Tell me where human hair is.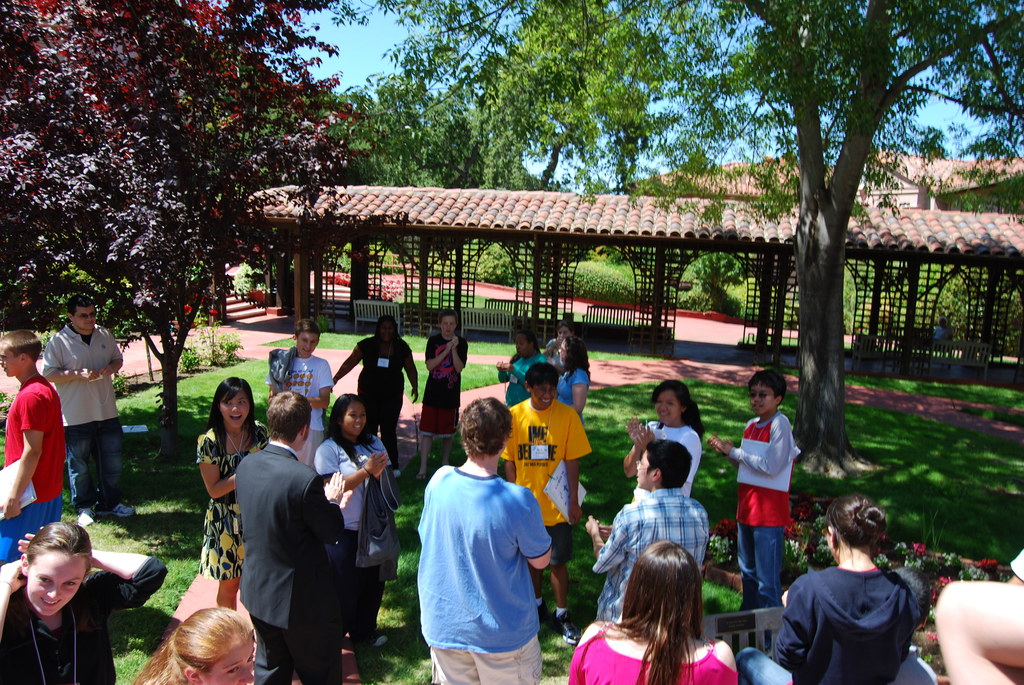
human hair is at crop(323, 392, 383, 461).
